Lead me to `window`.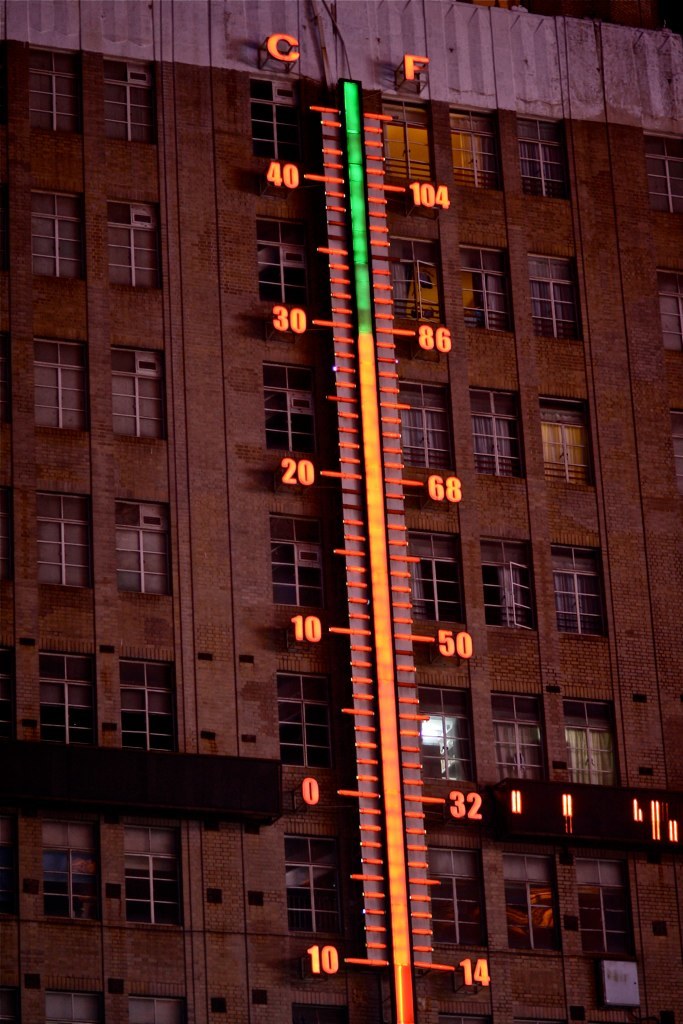
Lead to [35,650,100,751].
